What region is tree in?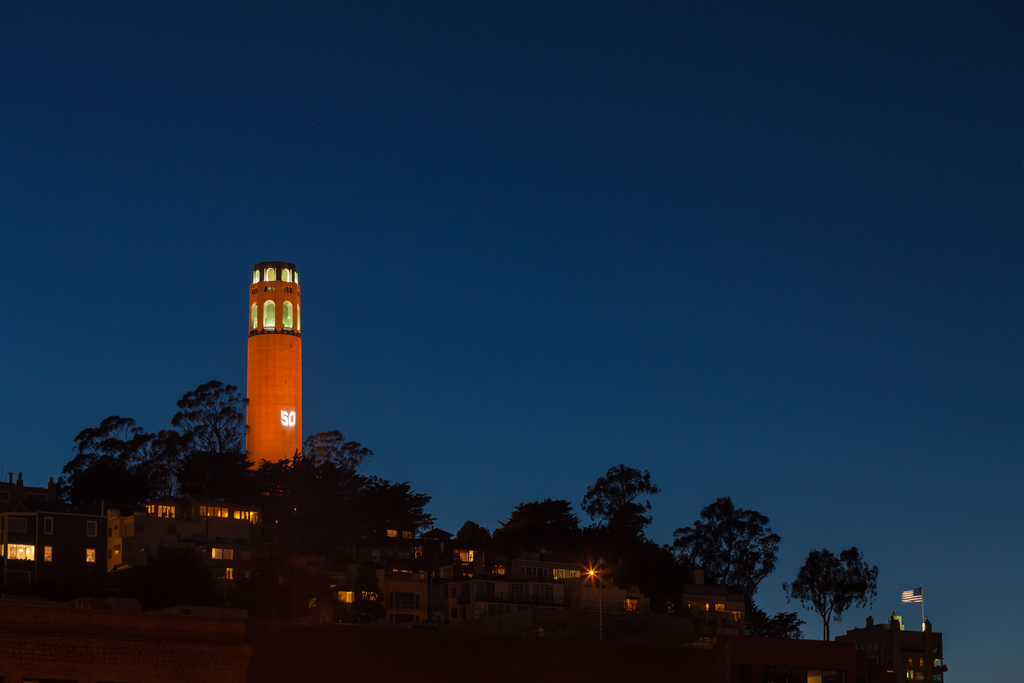
{"x1": 675, "y1": 488, "x2": 787, "y2": 609}.
